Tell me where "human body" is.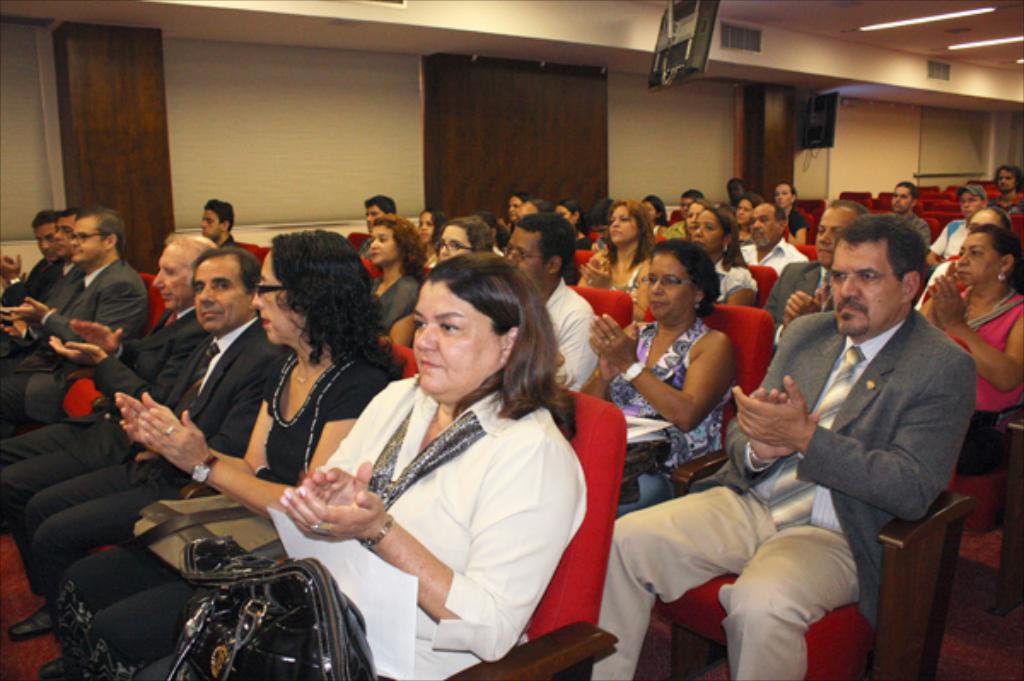
"human body" is at x1=425, y1=247, x2=440, y2=273.
